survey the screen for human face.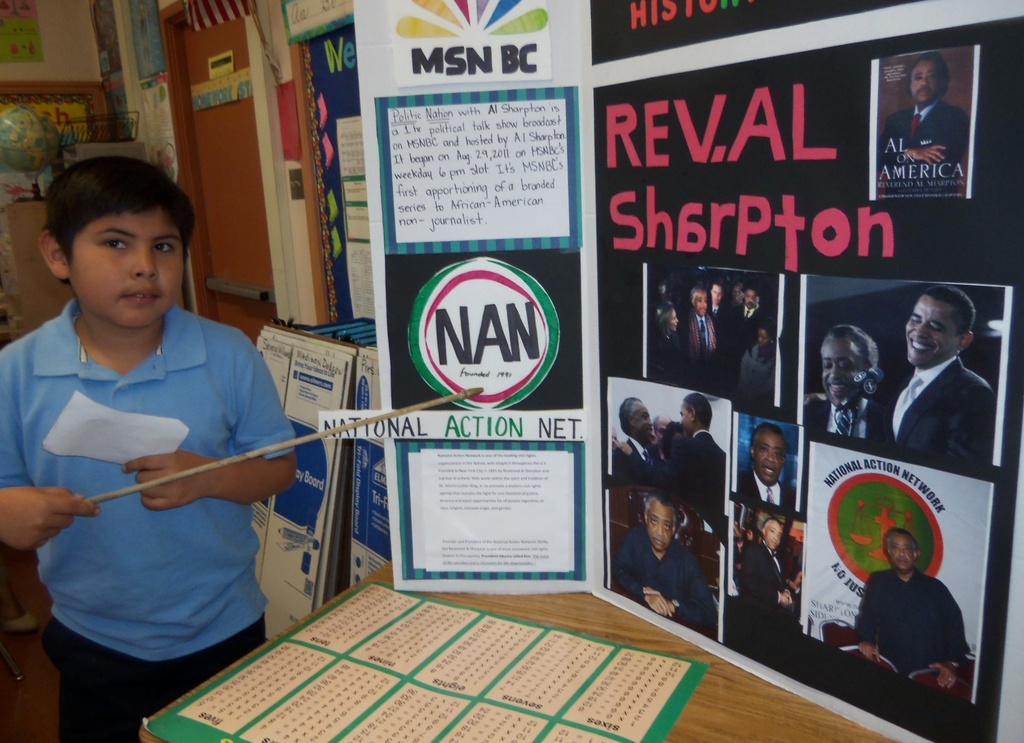
Survey found: locate(819, 338, 864, 406).
